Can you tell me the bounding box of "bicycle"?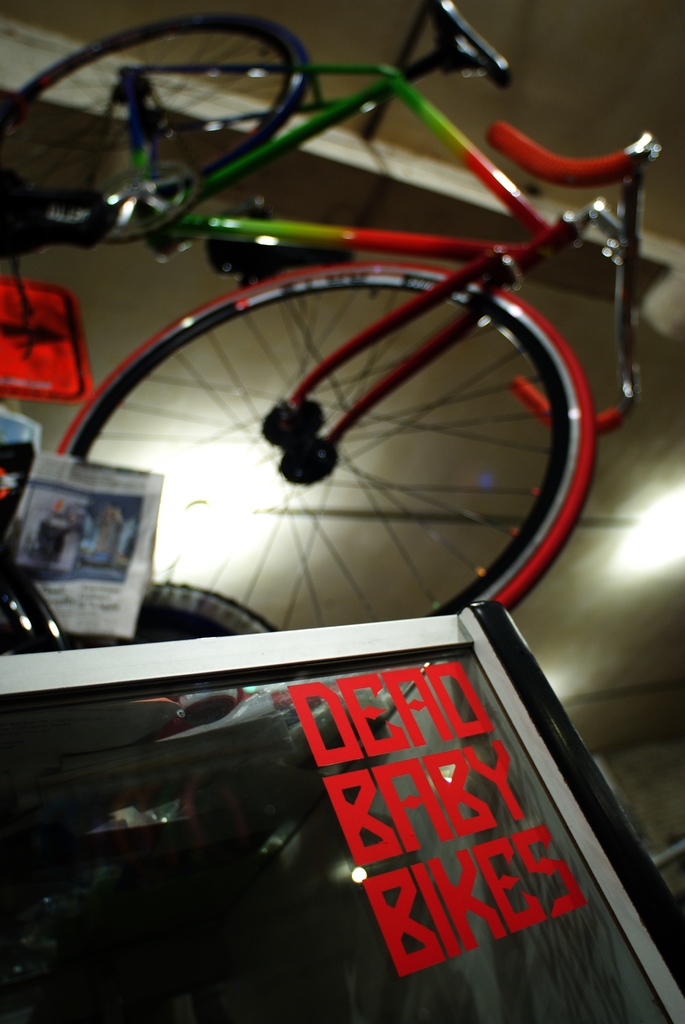
Rect(58, 104, 684, 606).
